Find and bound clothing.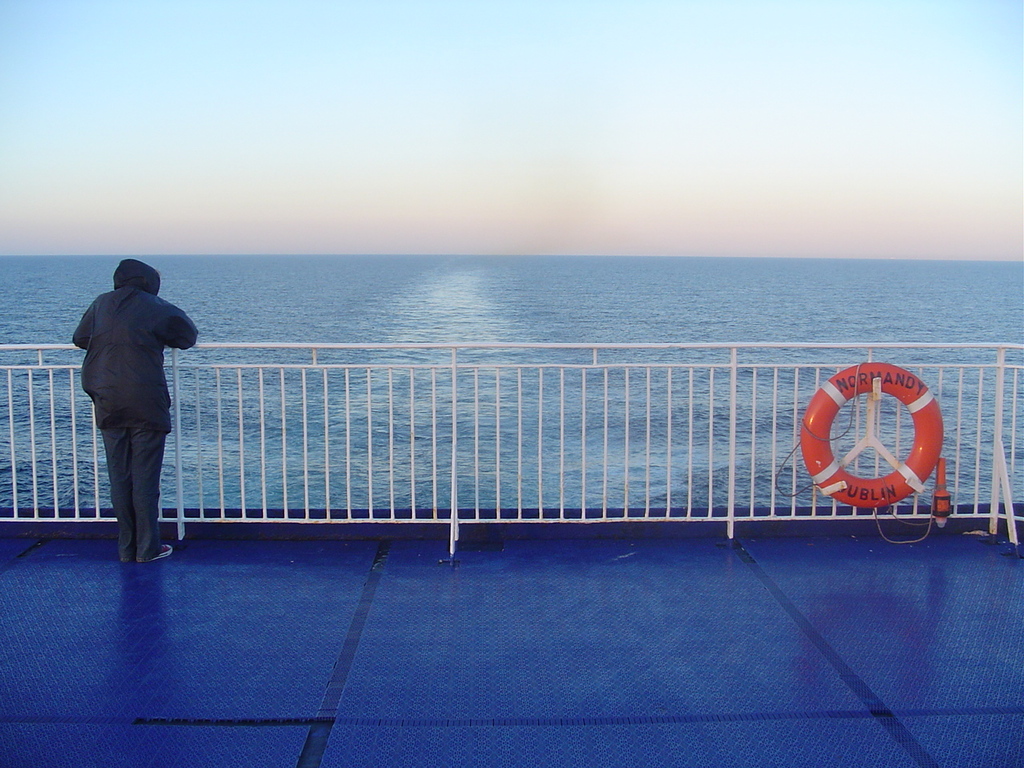
Bound: 65, 253, 194, 532.
